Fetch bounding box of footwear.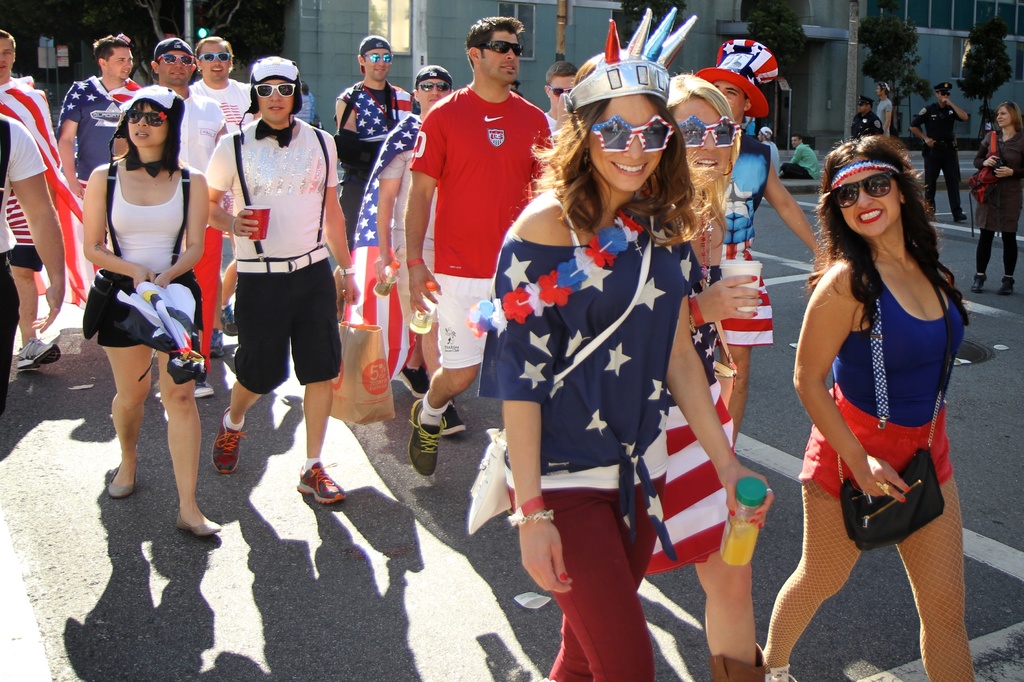
Bbox: box=[440, 404, 473, 433].
